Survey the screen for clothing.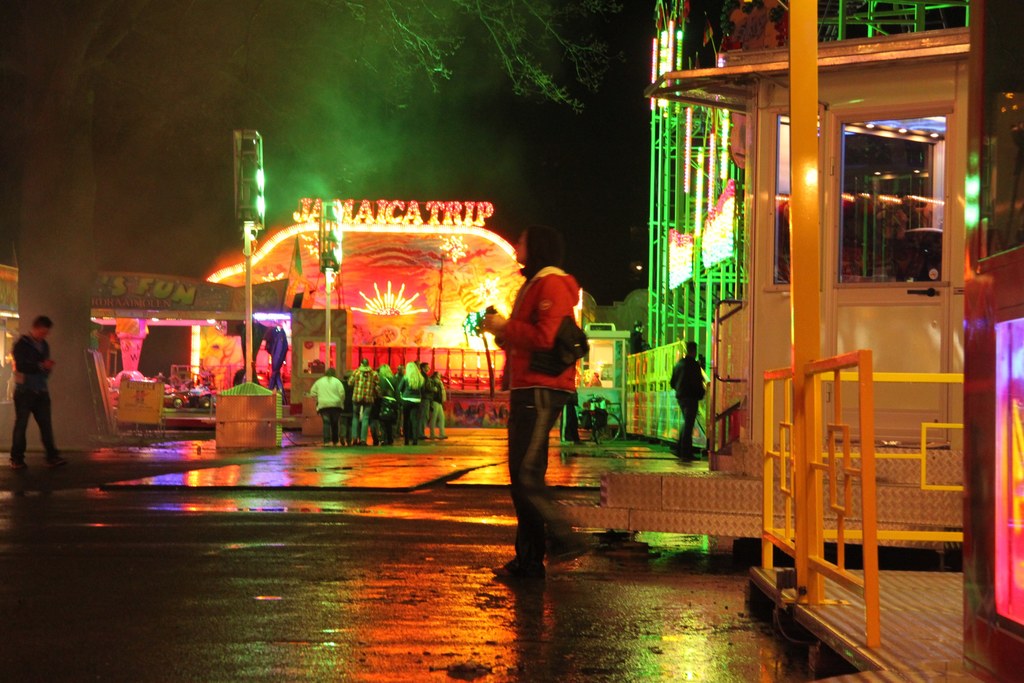
Survey found: bbox=(669, 356, 706, 457).
